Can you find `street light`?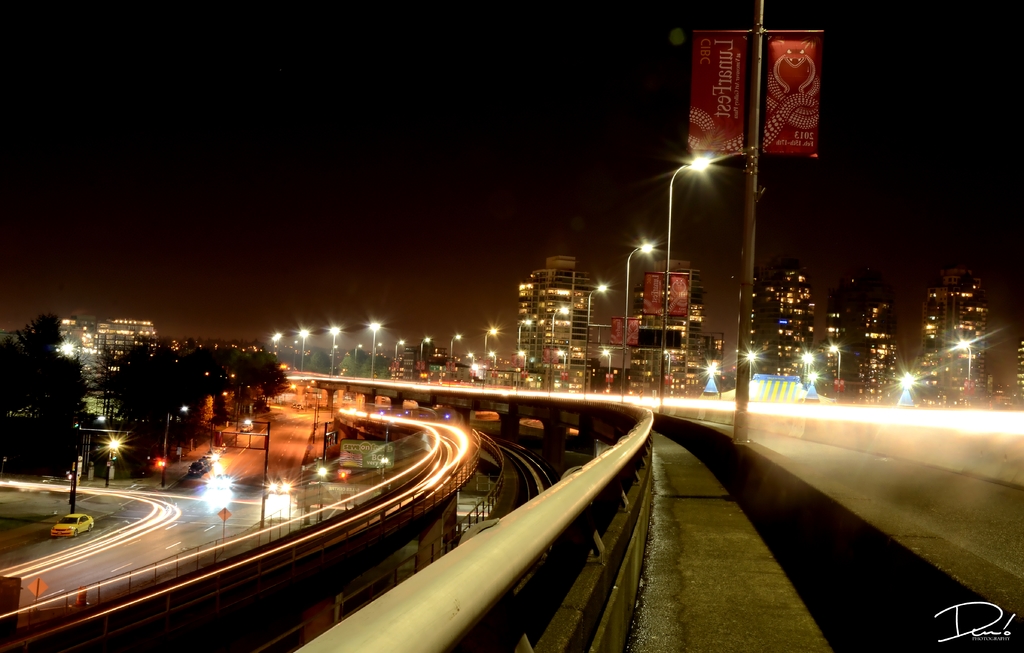
Yes, bounding box: 376 340 385 361.
